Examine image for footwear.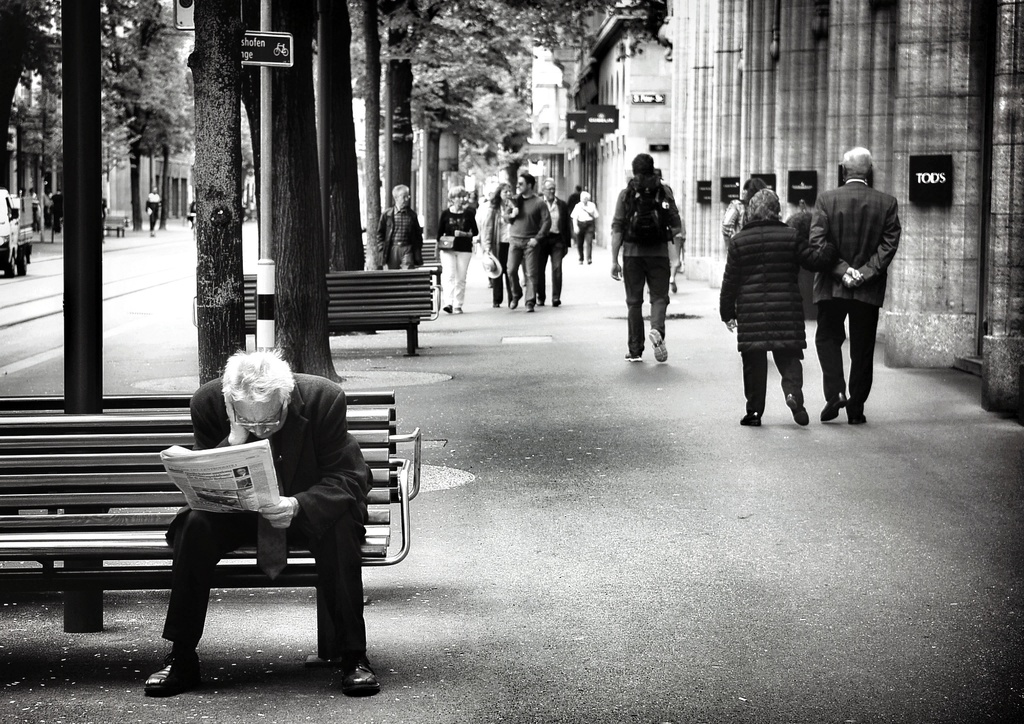
Examination result: <bbox>319, 654, 383, 693</bbox>.
